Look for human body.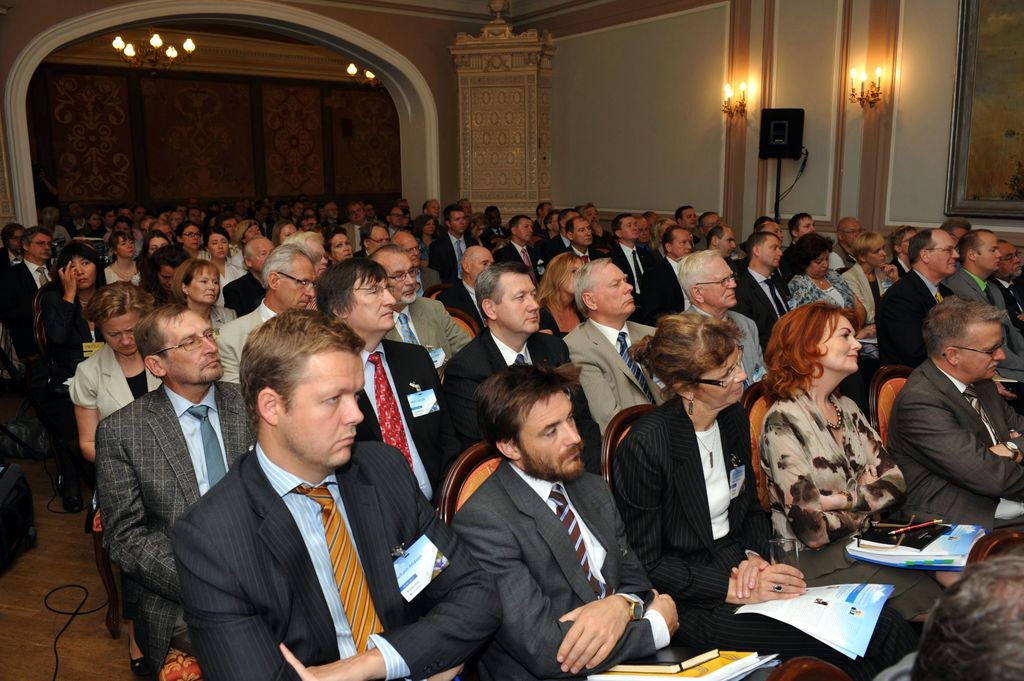
Found: l=611, t=207, r=671, b=329.
